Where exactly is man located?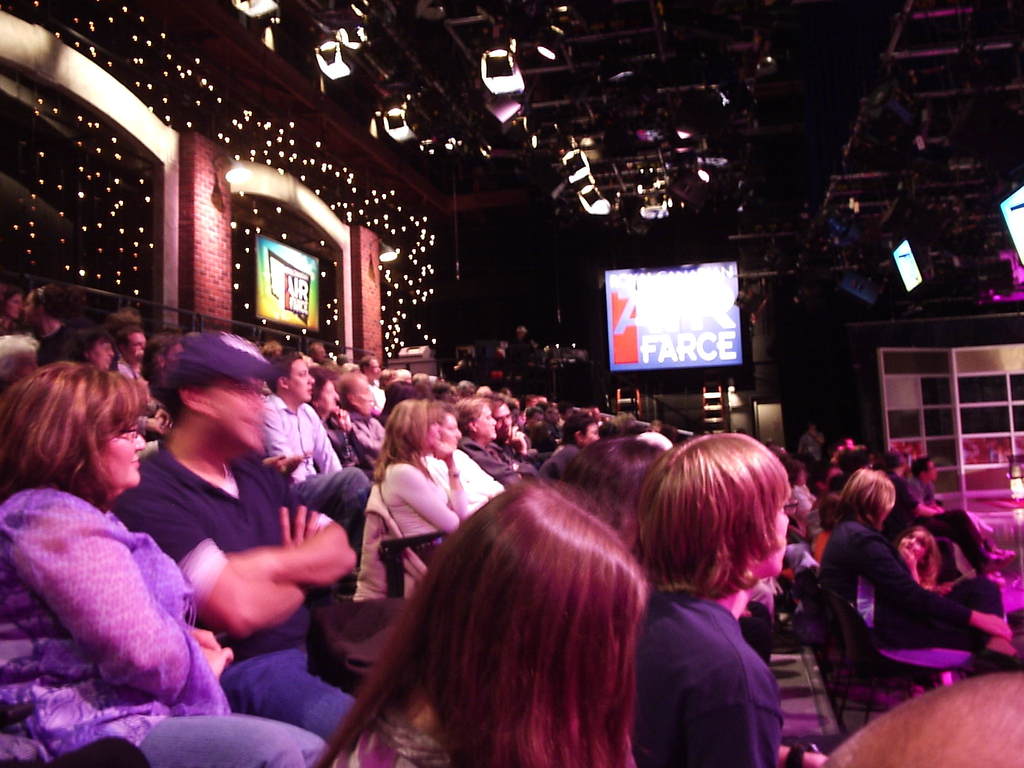
Its bounding box is bbox=[903, 460, 990, 579].
